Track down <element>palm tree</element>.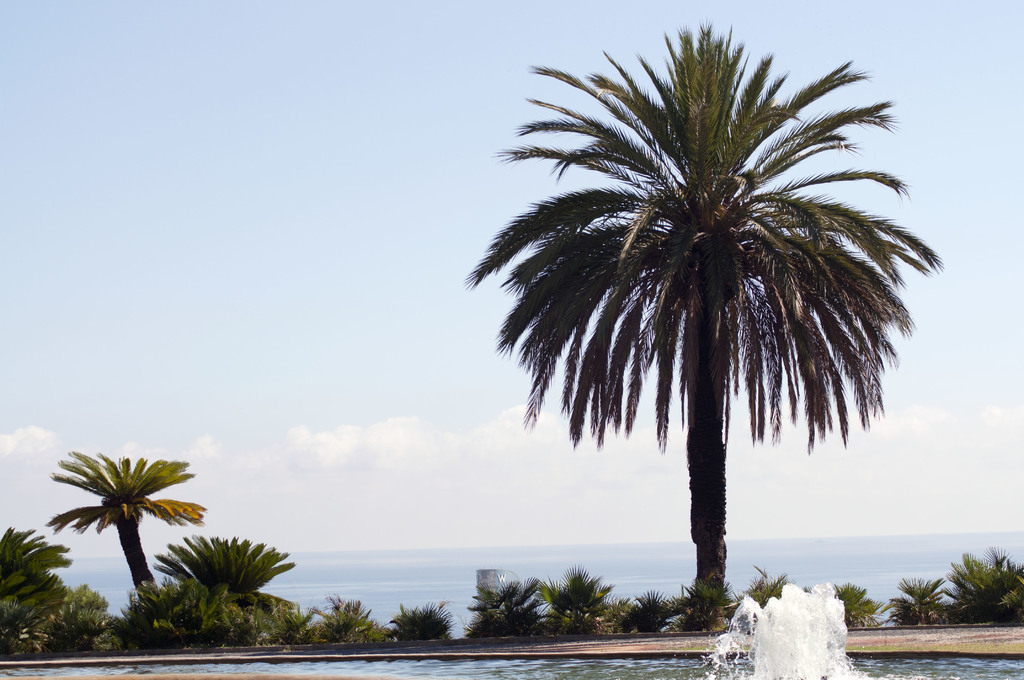
Tracked to bbox=[506, 60, 913, 626].
